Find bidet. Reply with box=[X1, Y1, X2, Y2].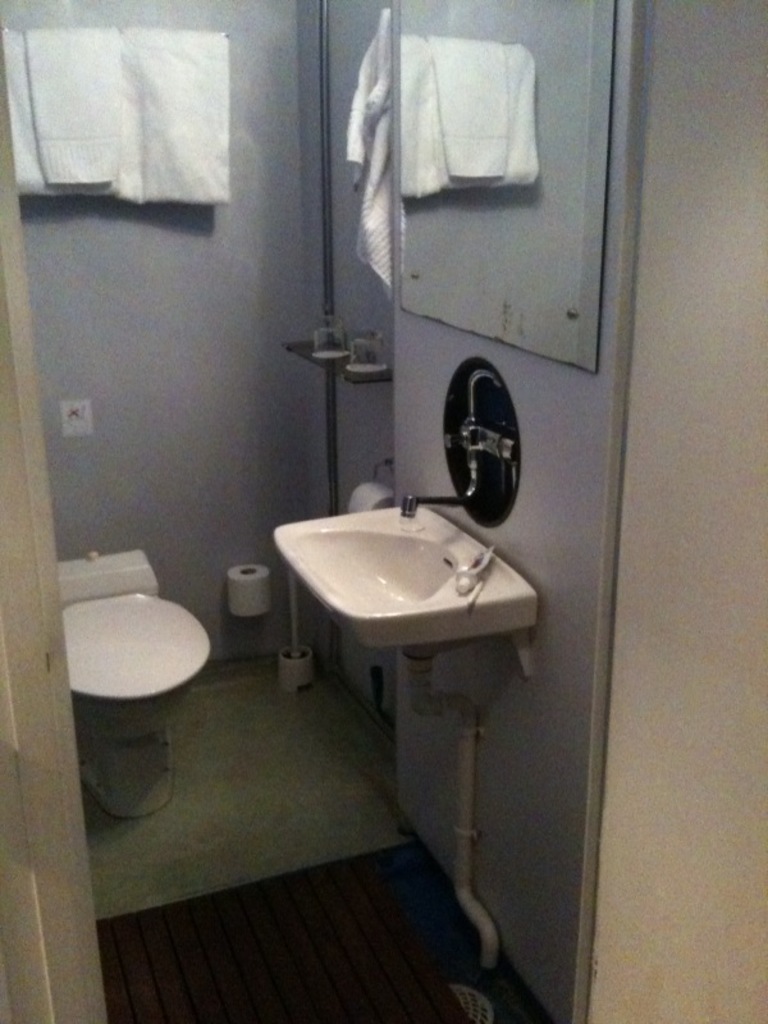
box=[55, 594, 207, 815].
